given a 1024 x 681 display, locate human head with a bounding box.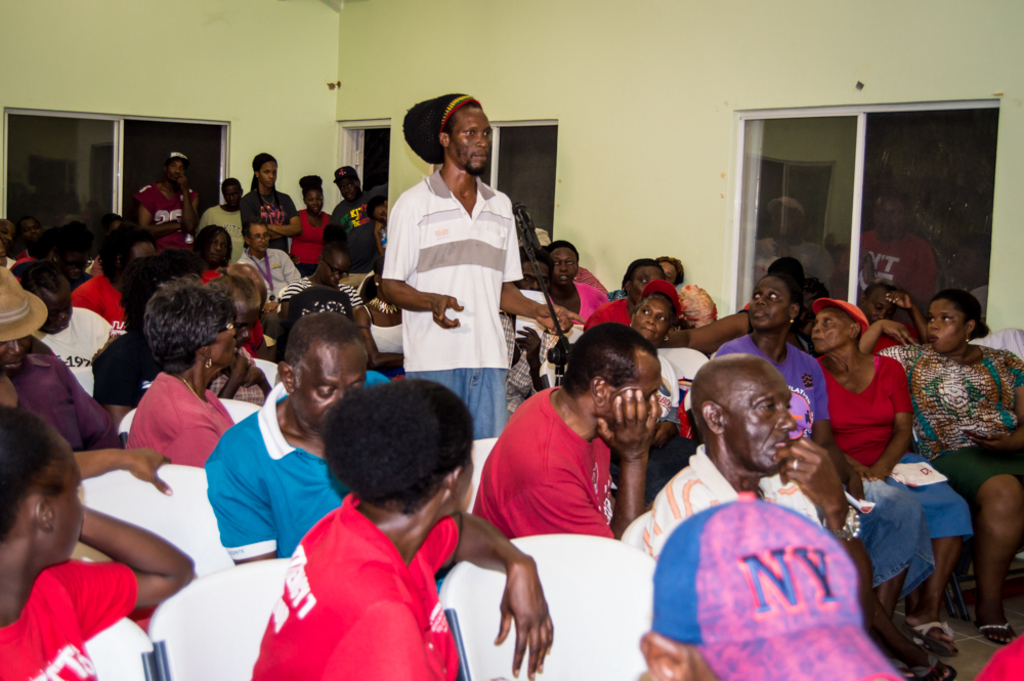
Located: (left=0, top=394, right=83, bottom=567).
